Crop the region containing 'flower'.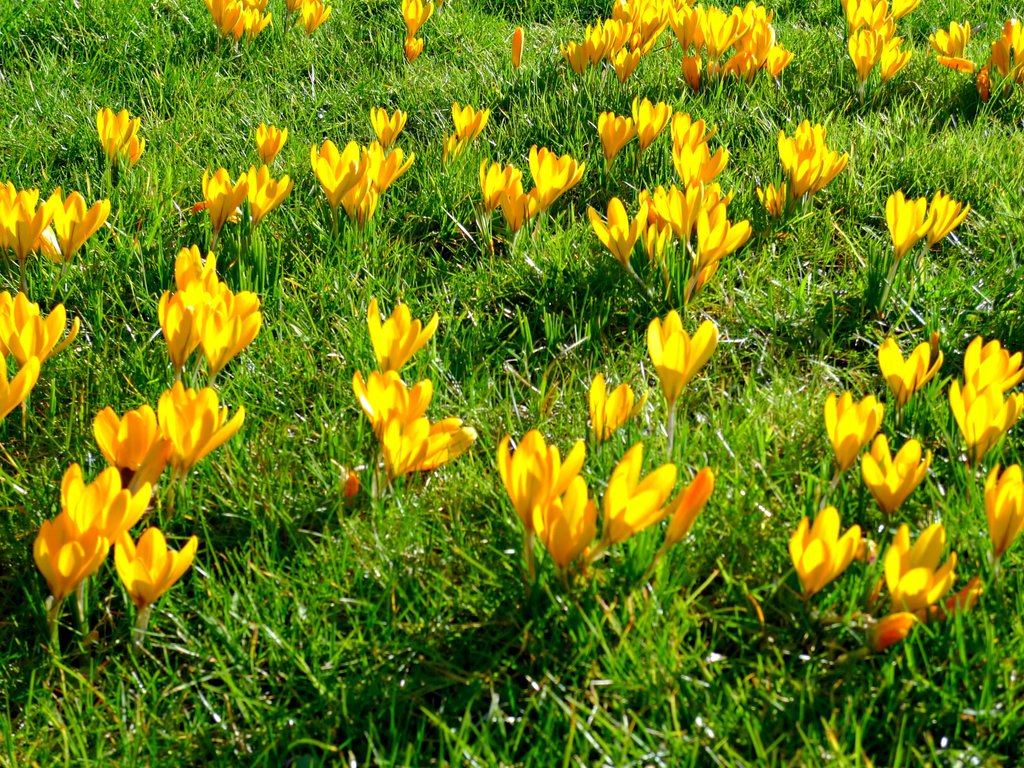
Crop region: locate(594, 109, 637, 156).
